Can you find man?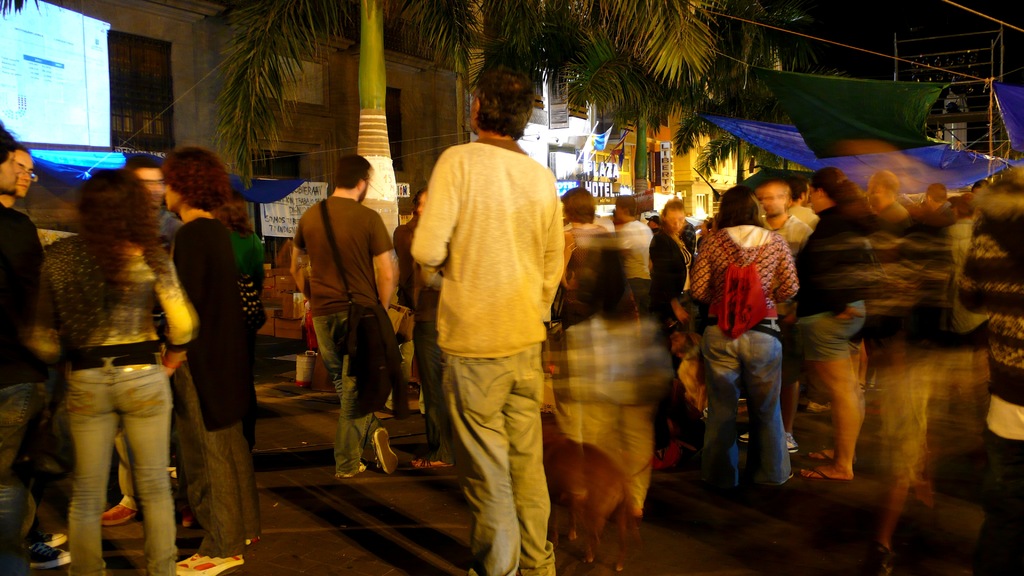
Yes, bounding box: detection(289, 157, 397, 474).
